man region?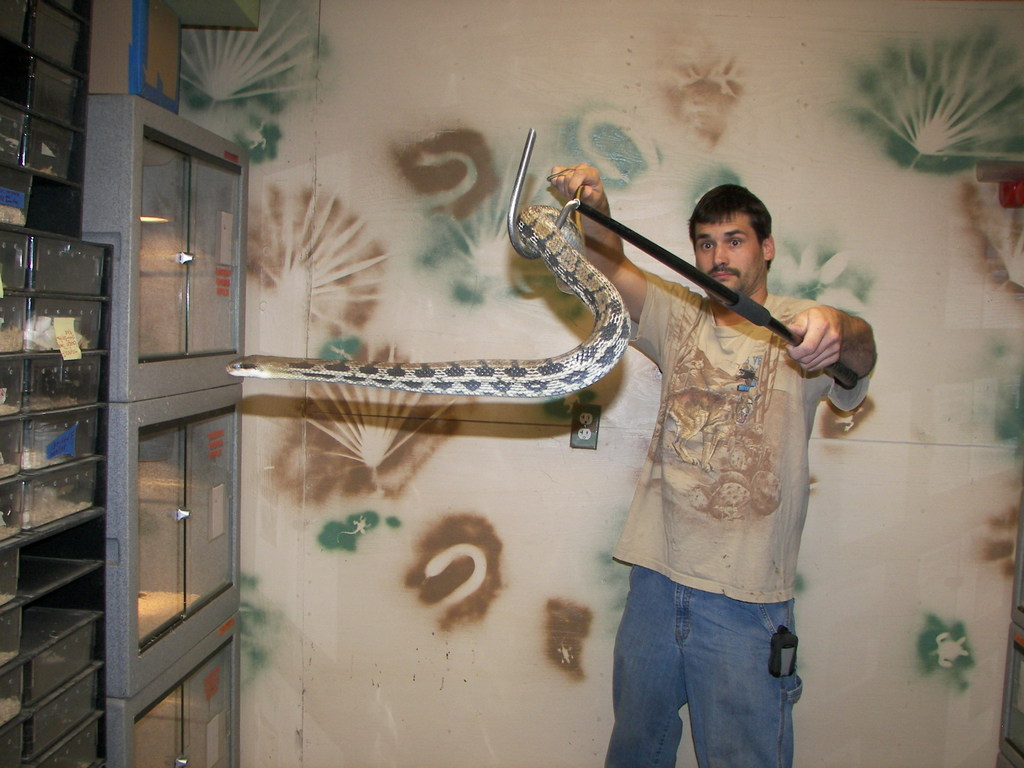
536, 184, 875, 767
